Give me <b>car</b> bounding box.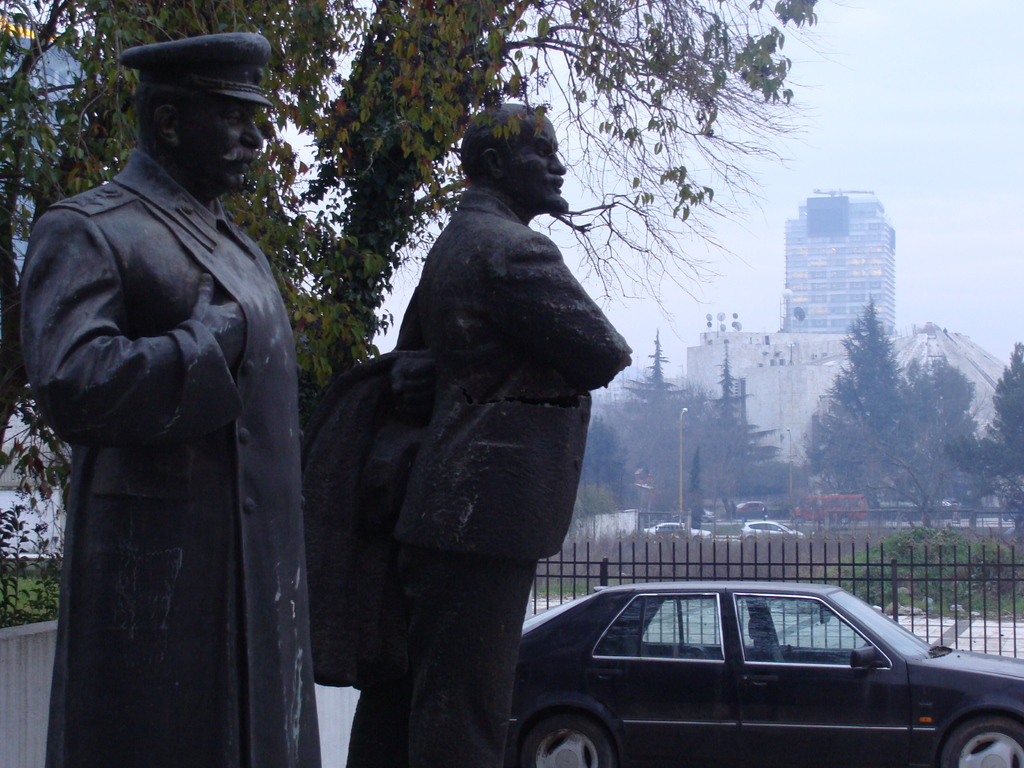
645, 524, 702, 534.
